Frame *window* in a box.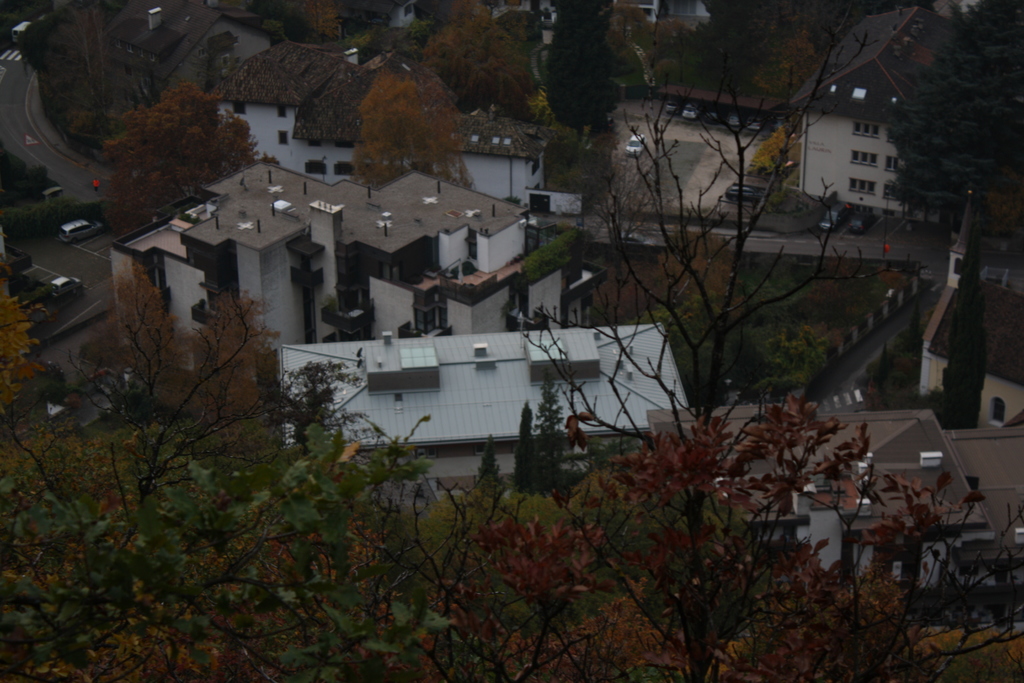
{"left": 854, "top": 118, "right": 877, "bottom": 140}.
